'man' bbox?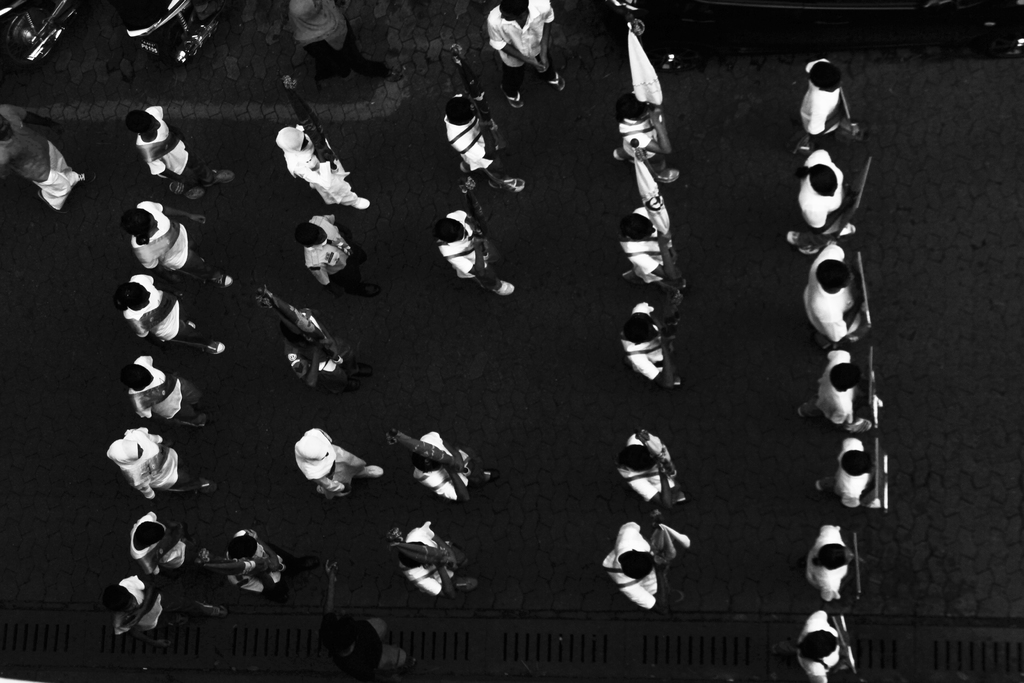
796 601 845 682
